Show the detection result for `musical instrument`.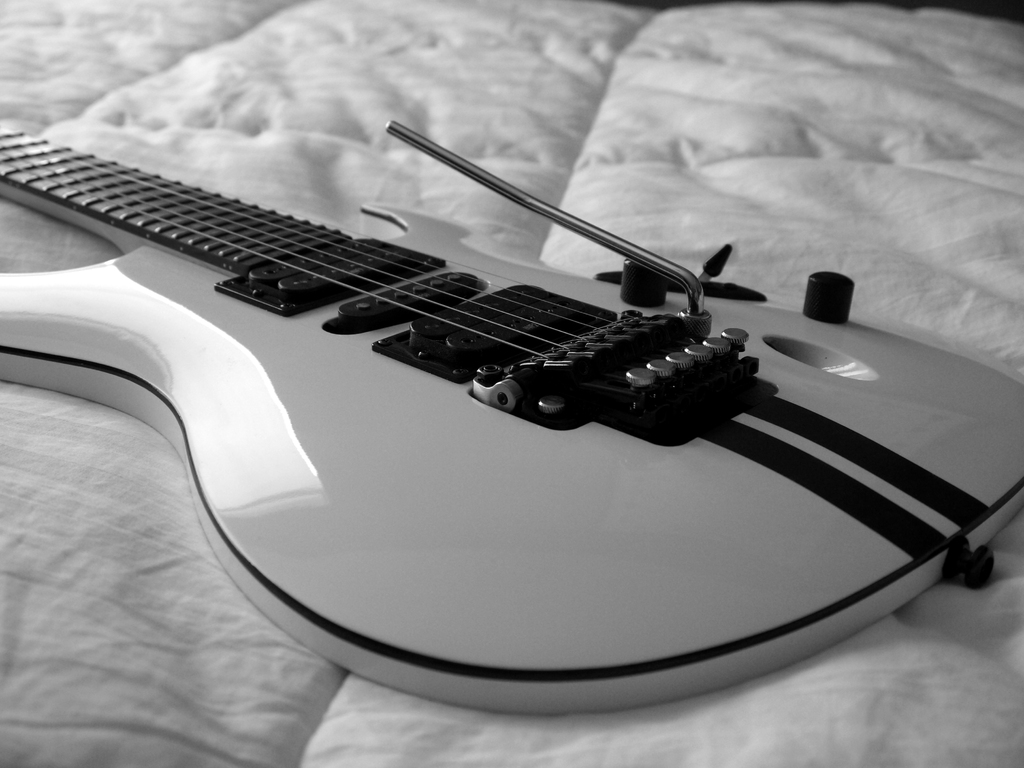
3,115,1017,590.
